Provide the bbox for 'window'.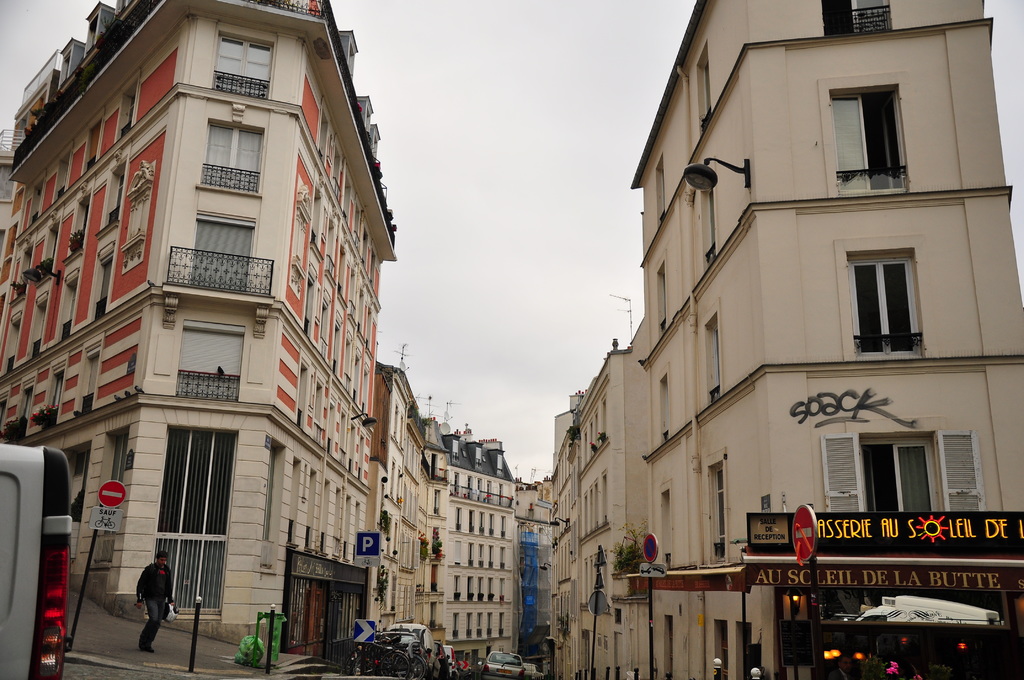
846, 257, 922, 361.
